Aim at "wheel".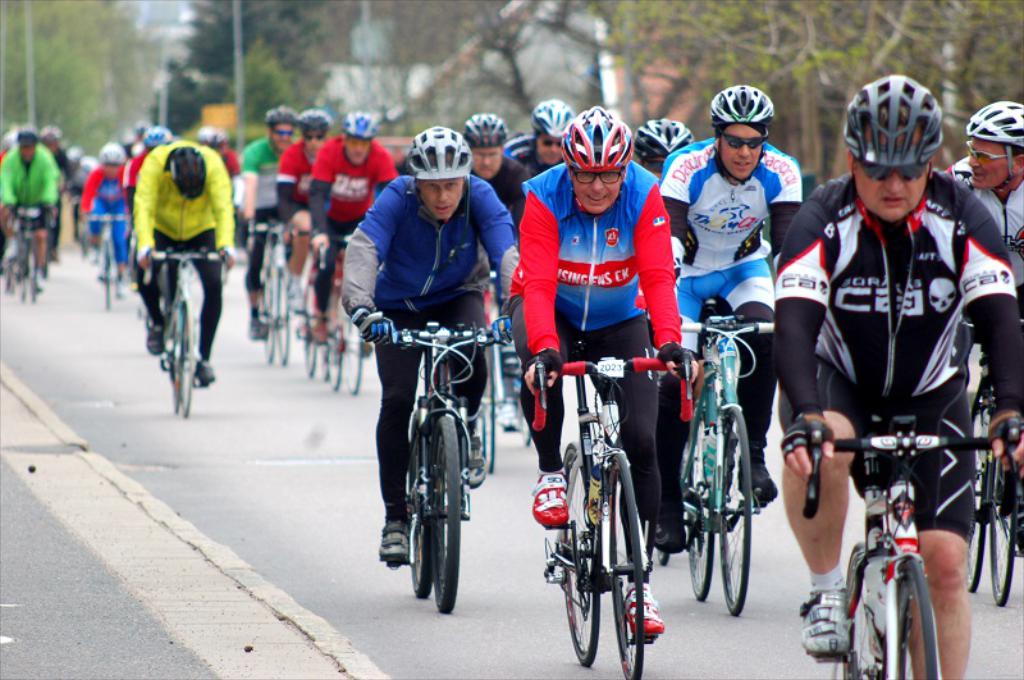
Aimed at bbox(563, 442, 600, 666).
